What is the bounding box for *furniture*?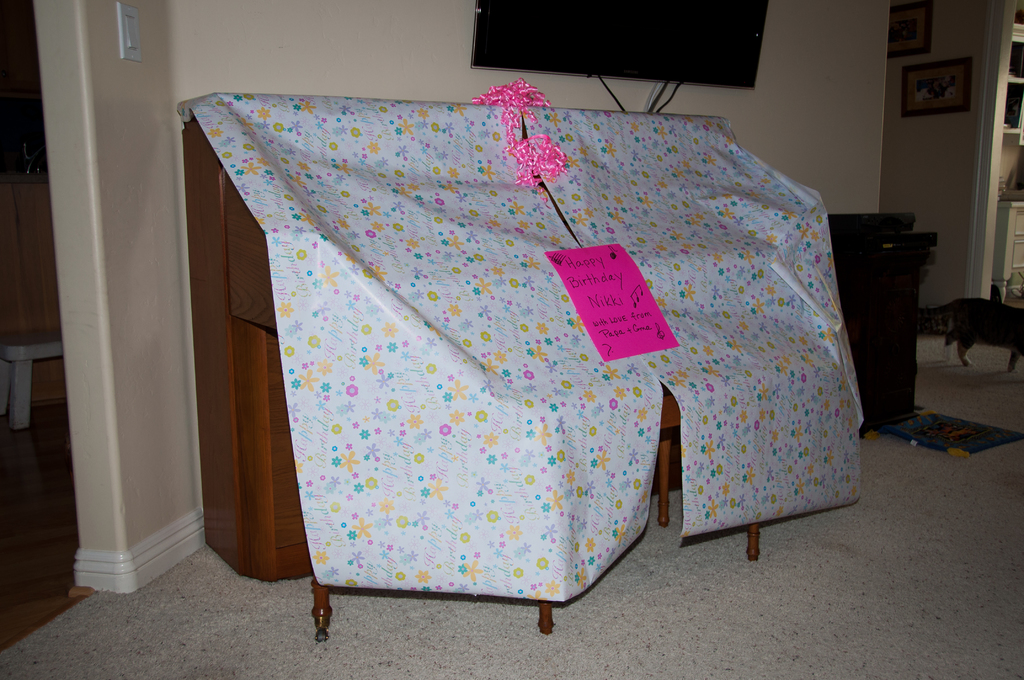
[998,200,1023,303].
